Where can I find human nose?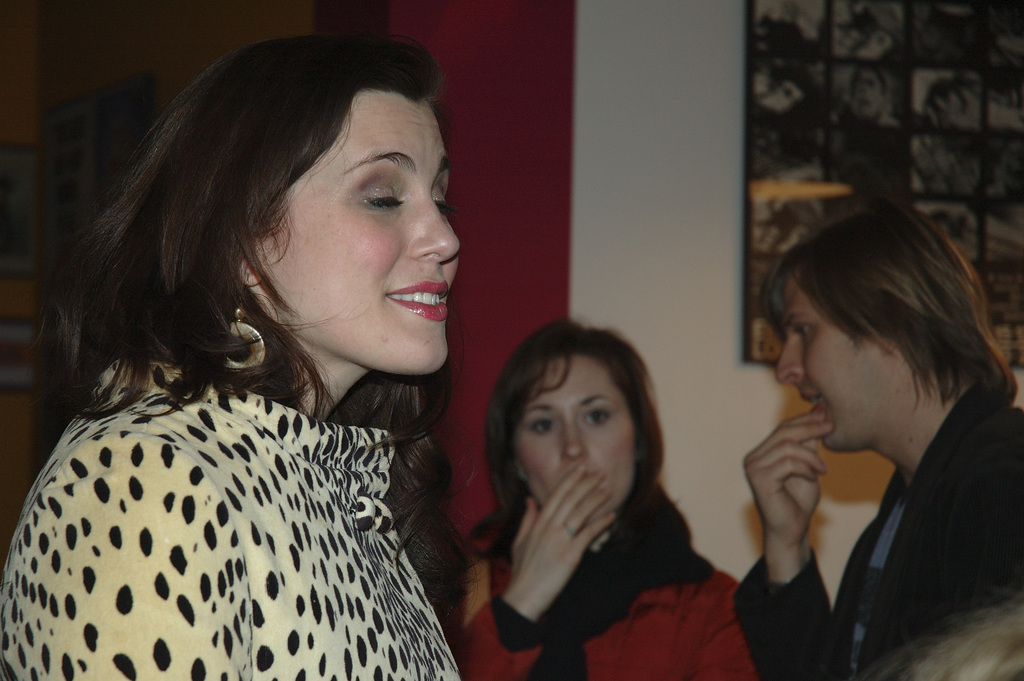
You can find it at Rect(561, 419, 588, 458).
